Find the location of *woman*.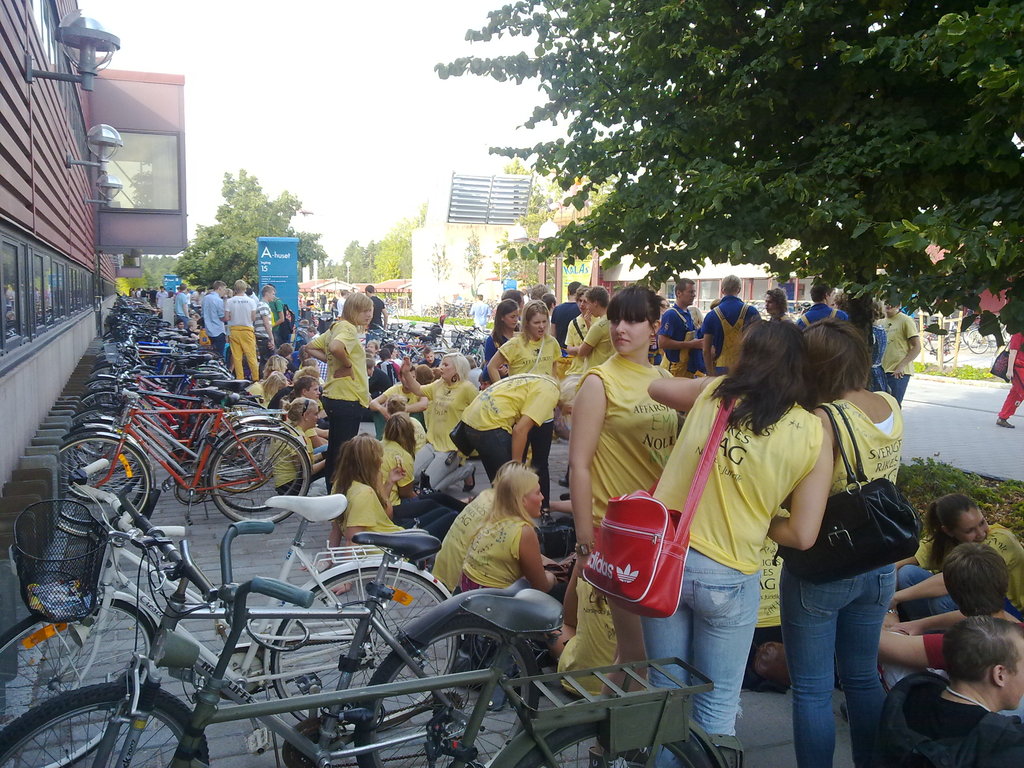
Location: 484/300/521/384.
